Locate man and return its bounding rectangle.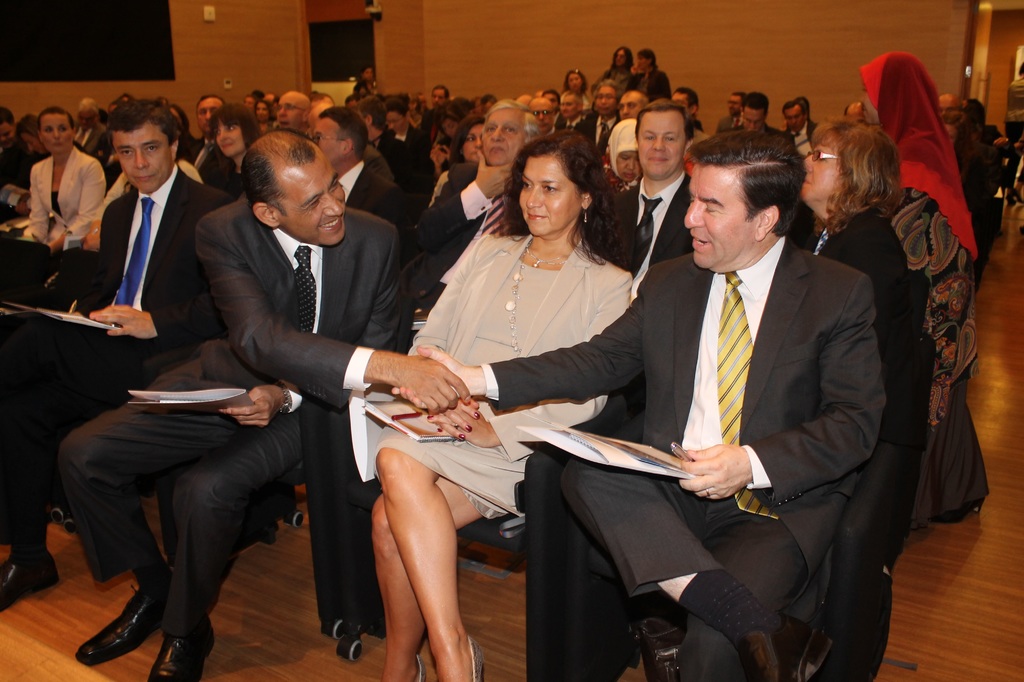
box(577, 77, 621, 154).
